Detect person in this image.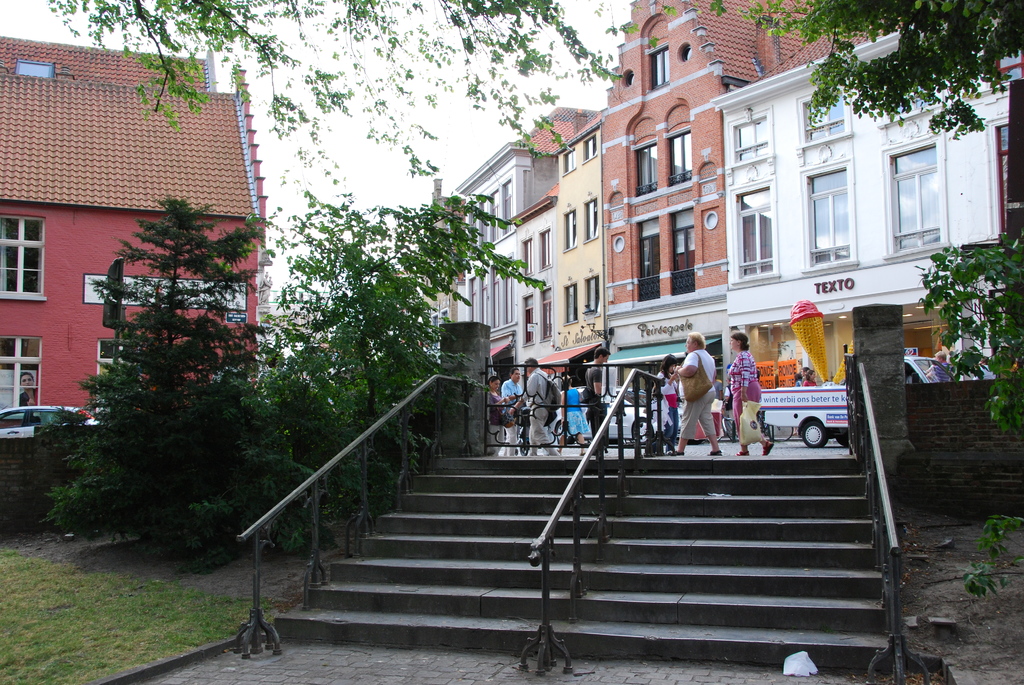
Detection: select_region(675, 338, 732, 461).
